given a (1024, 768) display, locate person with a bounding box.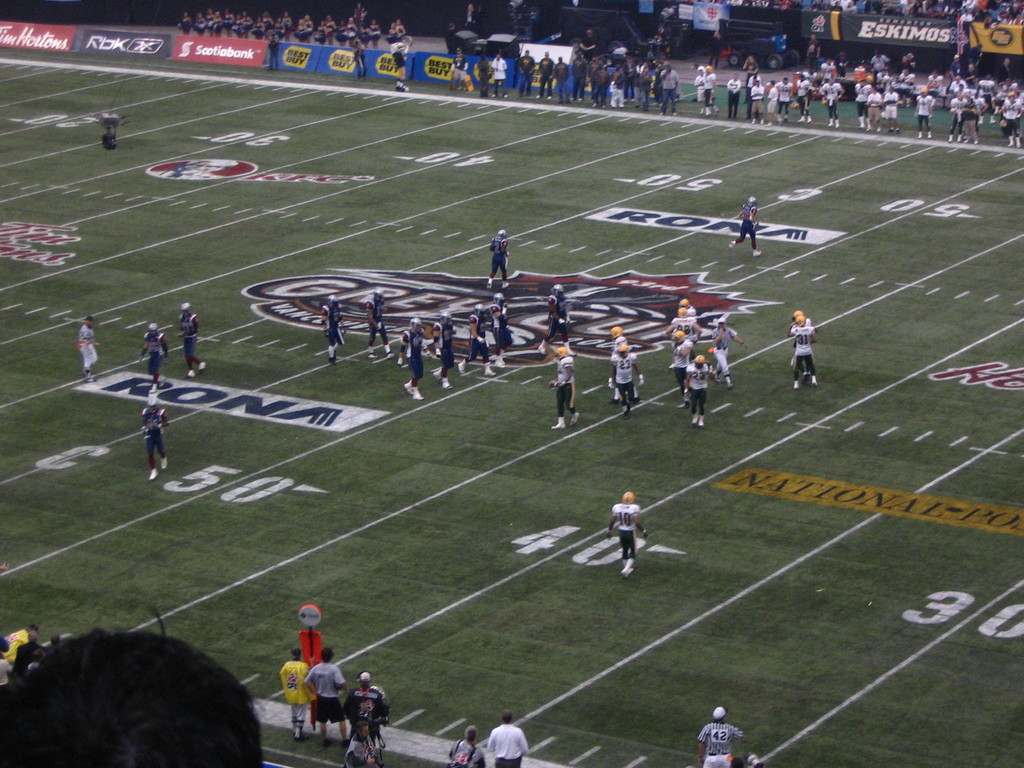
Located: box=[173, 302, 205, 380].
